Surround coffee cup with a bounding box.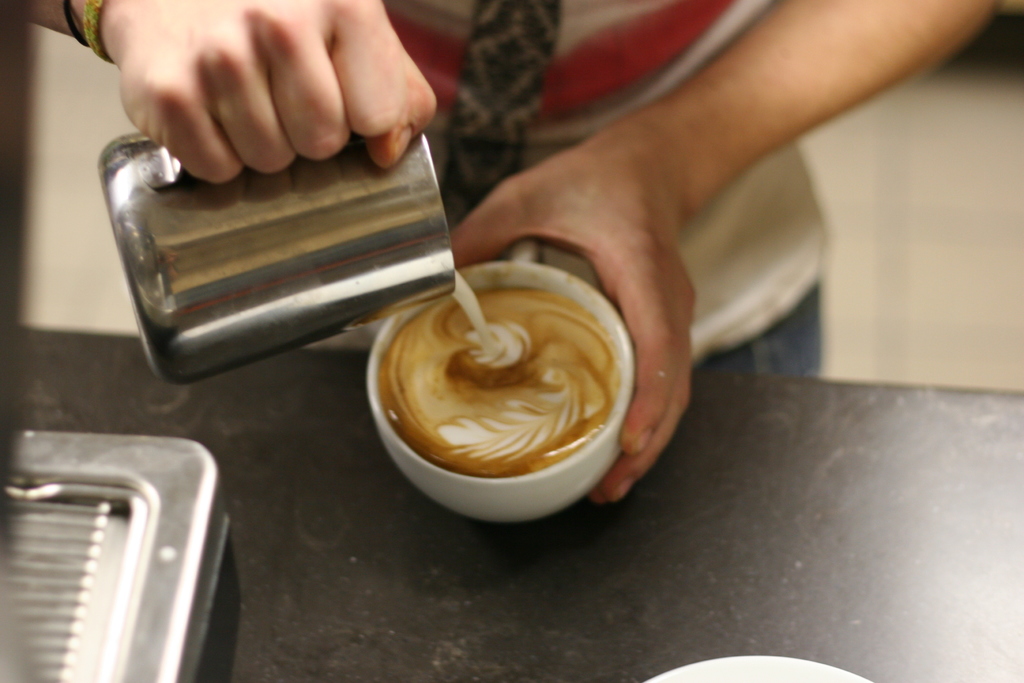
region(360, 235, 643, 529).
